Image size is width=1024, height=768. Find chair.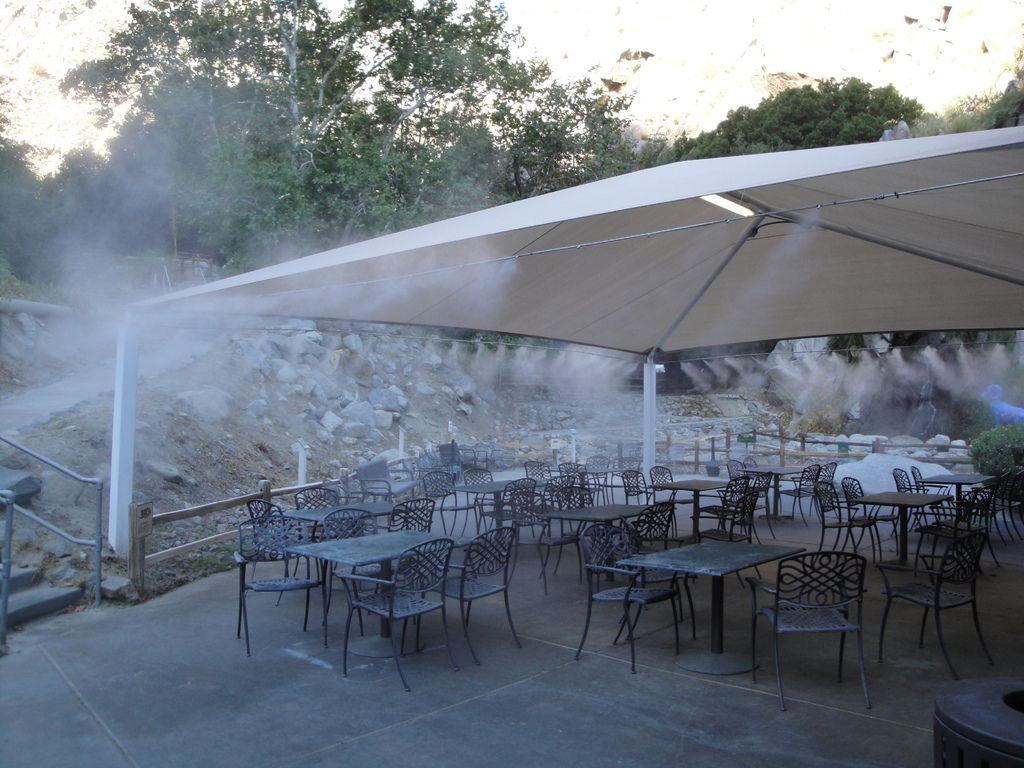
detection(992, 474, 1023, 548).
